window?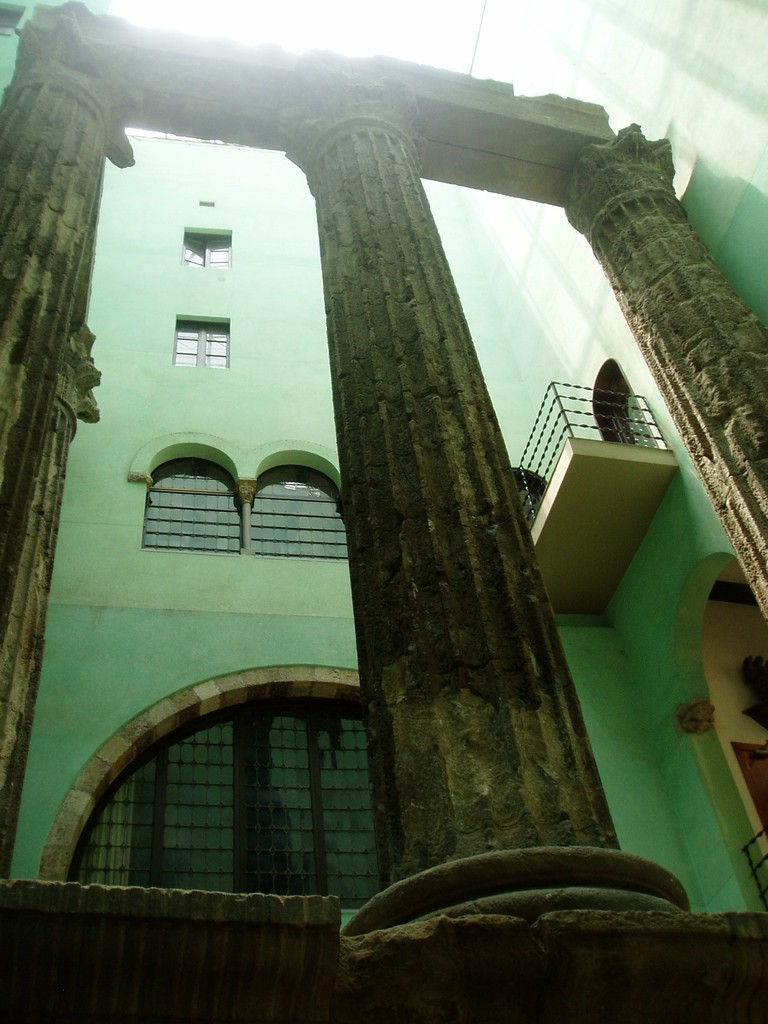
bbox=(135, 452, 236, 545)
